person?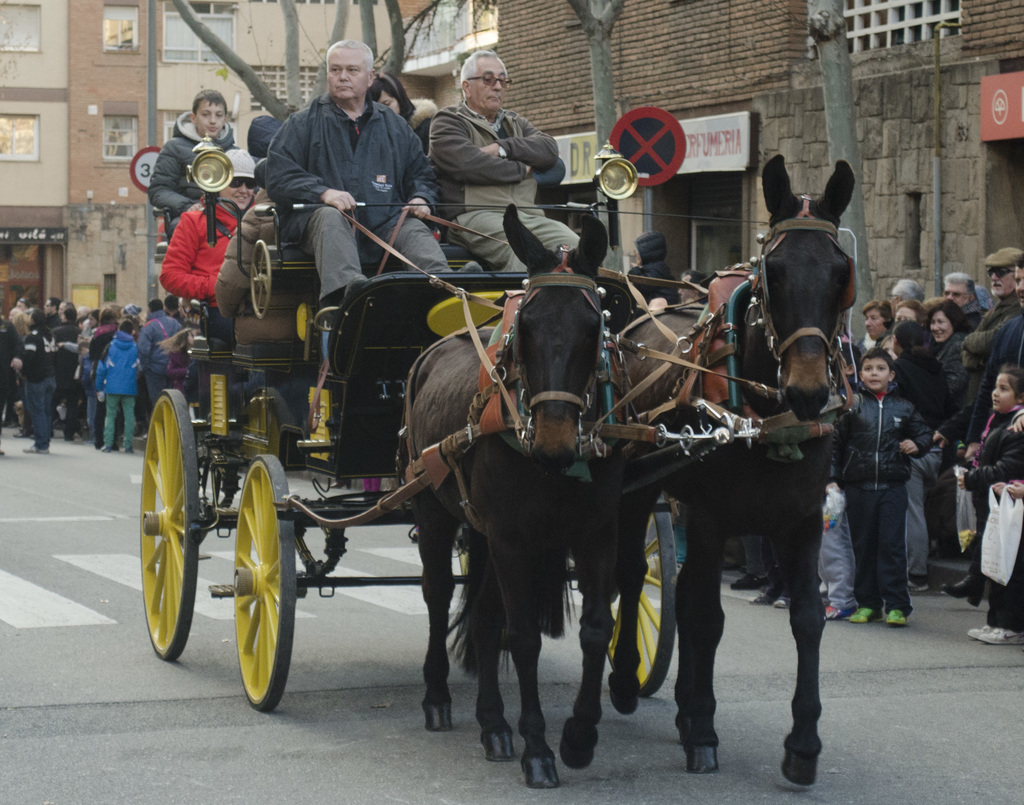
(843,346,938,621)
